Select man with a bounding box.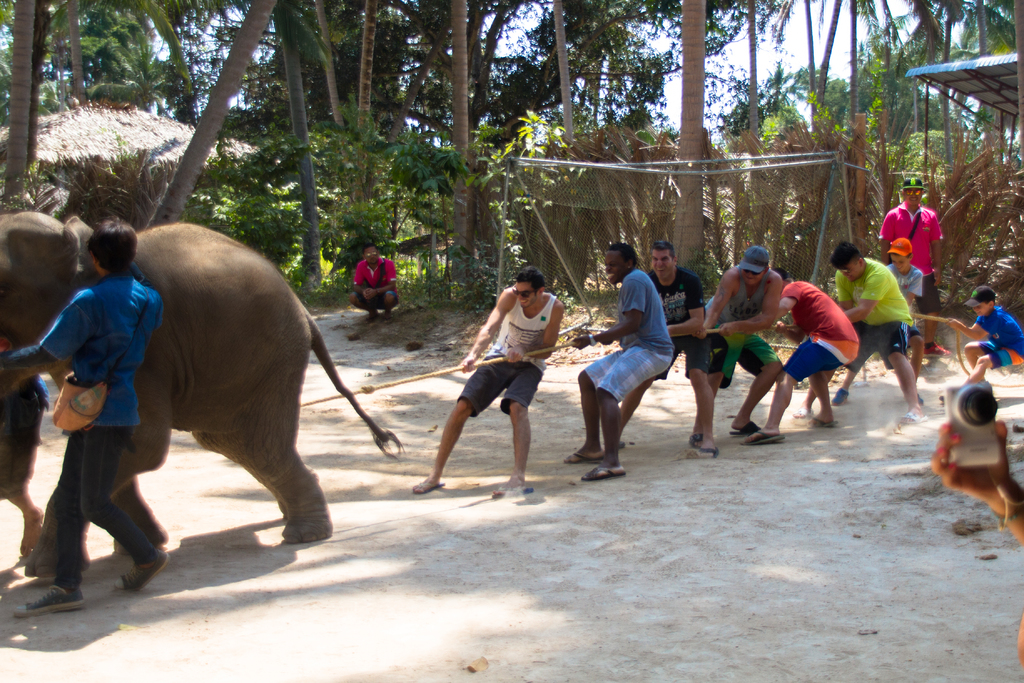
878/174/952/358.
